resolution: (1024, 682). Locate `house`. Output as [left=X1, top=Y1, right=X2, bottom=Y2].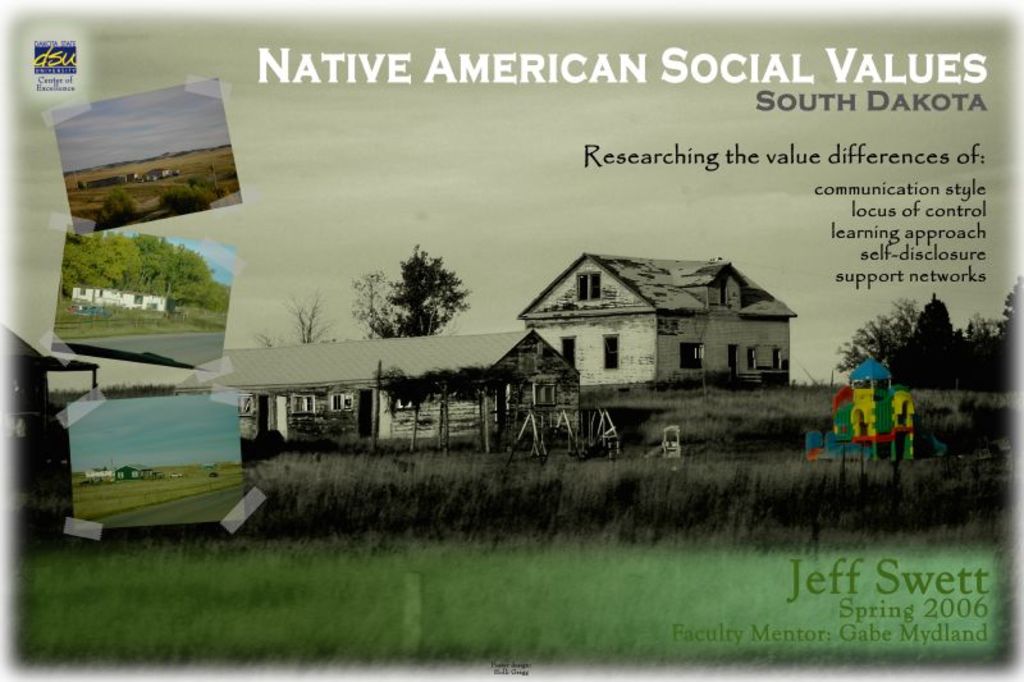
[left=180, top=325, right=576, bottom=449].
